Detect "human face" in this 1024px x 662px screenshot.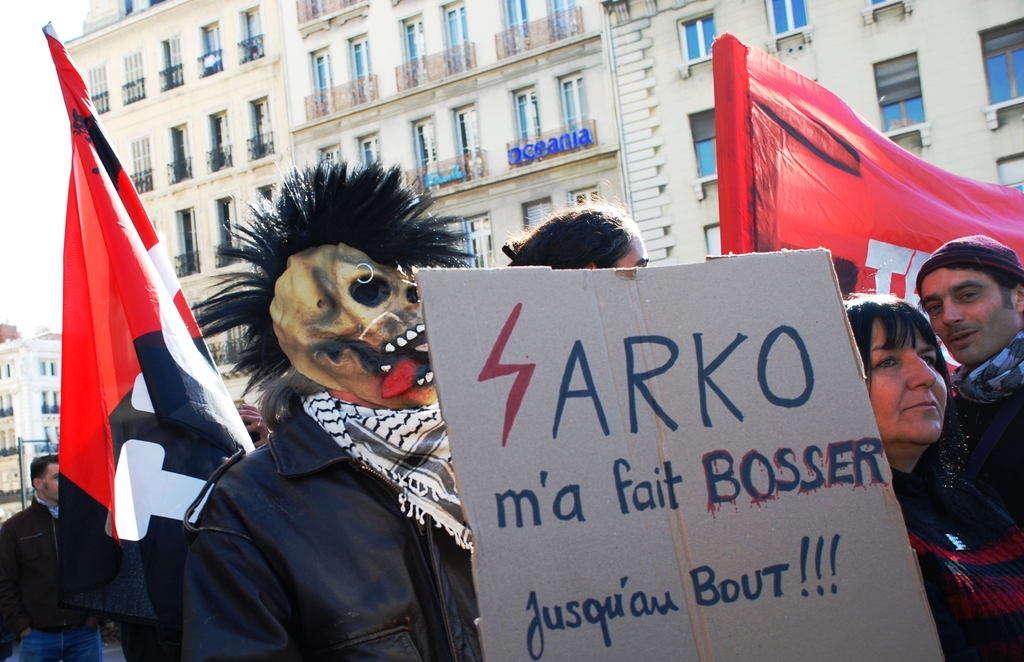
Detection: [x1=38, y1=464, x2=60, y2=496].
